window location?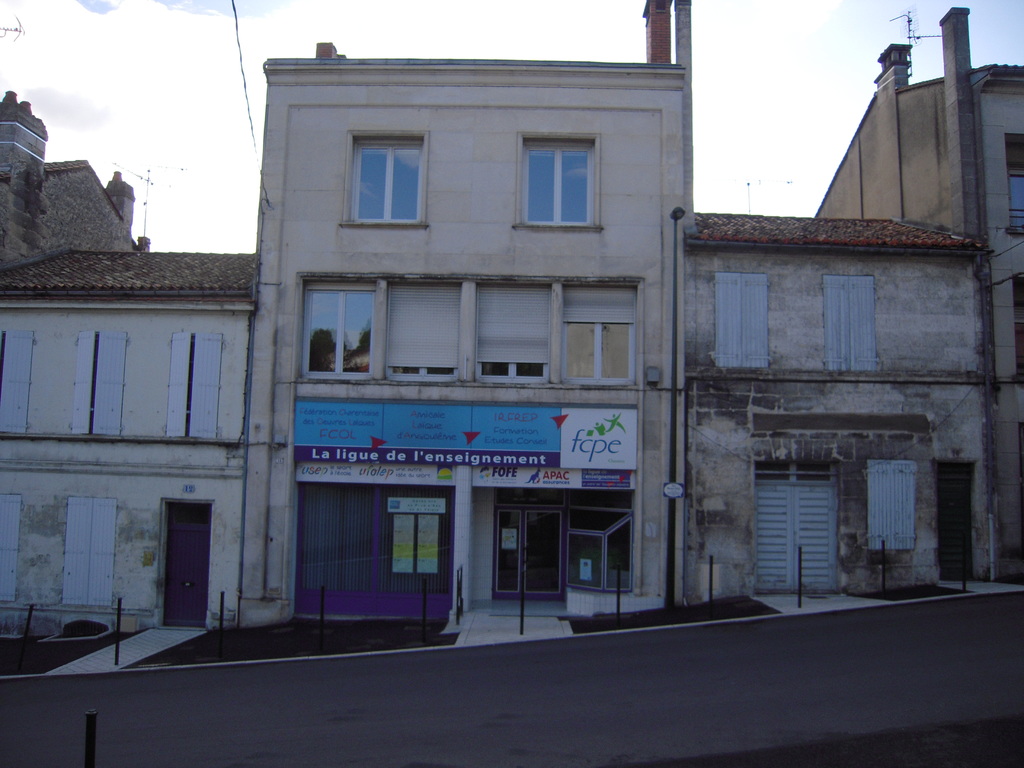
{"x1": 301, "y1": 281, "x2": 378, "y2": 379}
